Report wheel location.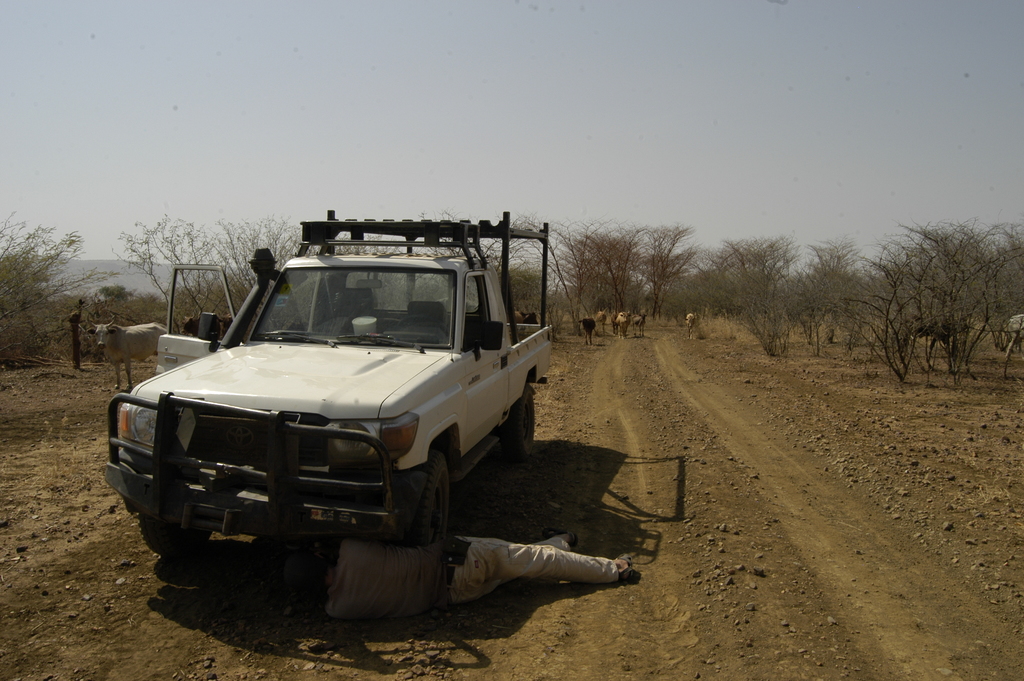
Report: (x1=134, y1=511, x2=215, y2=557).
